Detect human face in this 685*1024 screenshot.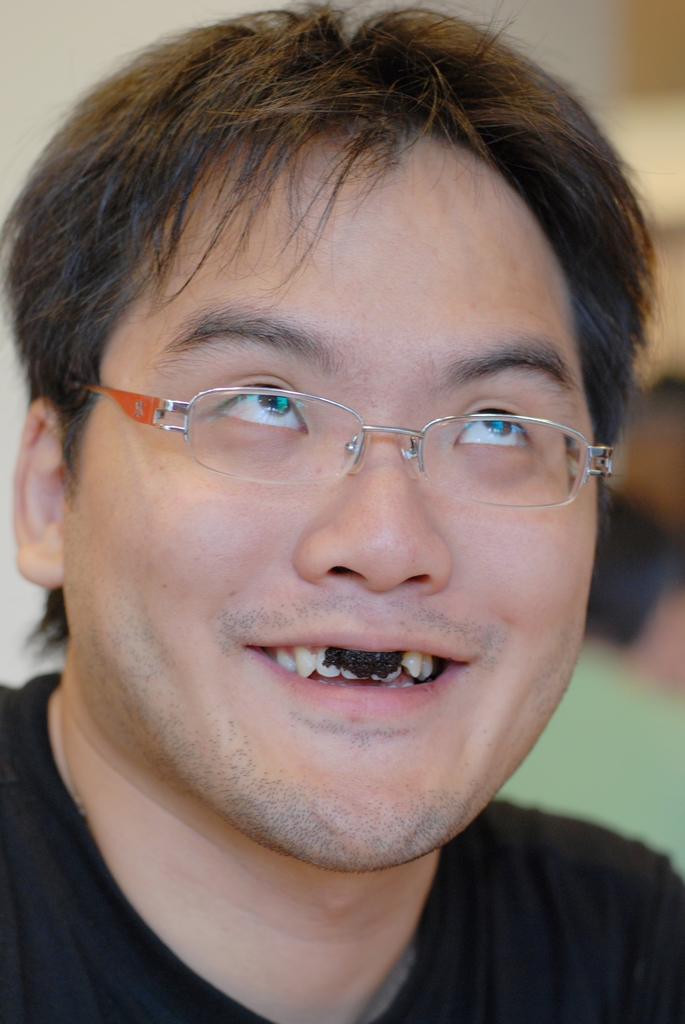
Detection: locate(61, 124, 598, 872).
